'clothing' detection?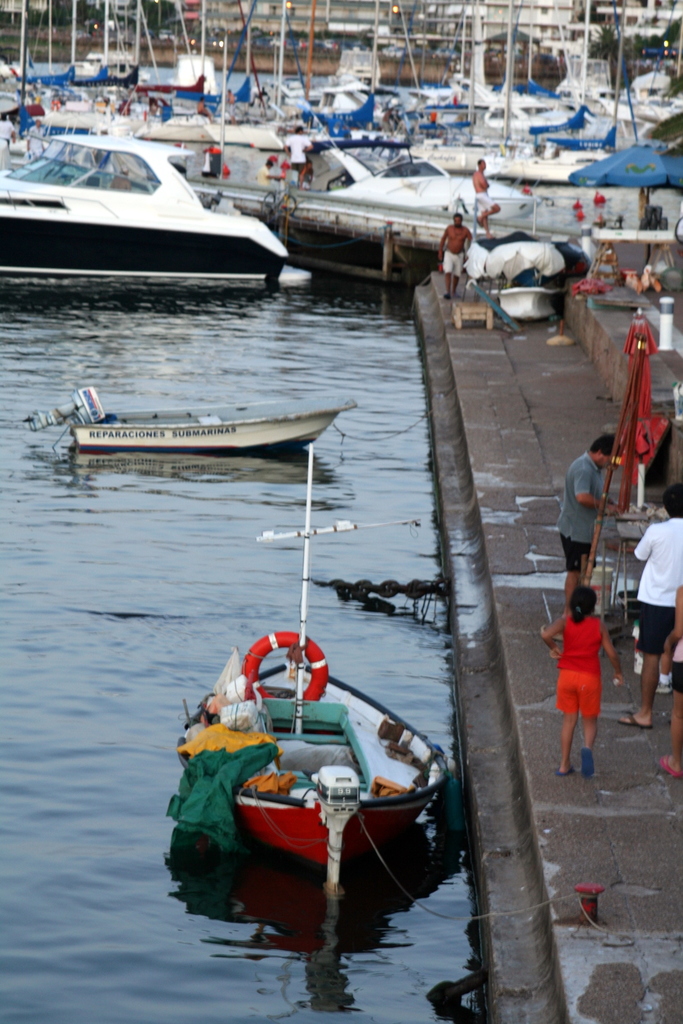
<region>630, 511, 682, 648</region>
